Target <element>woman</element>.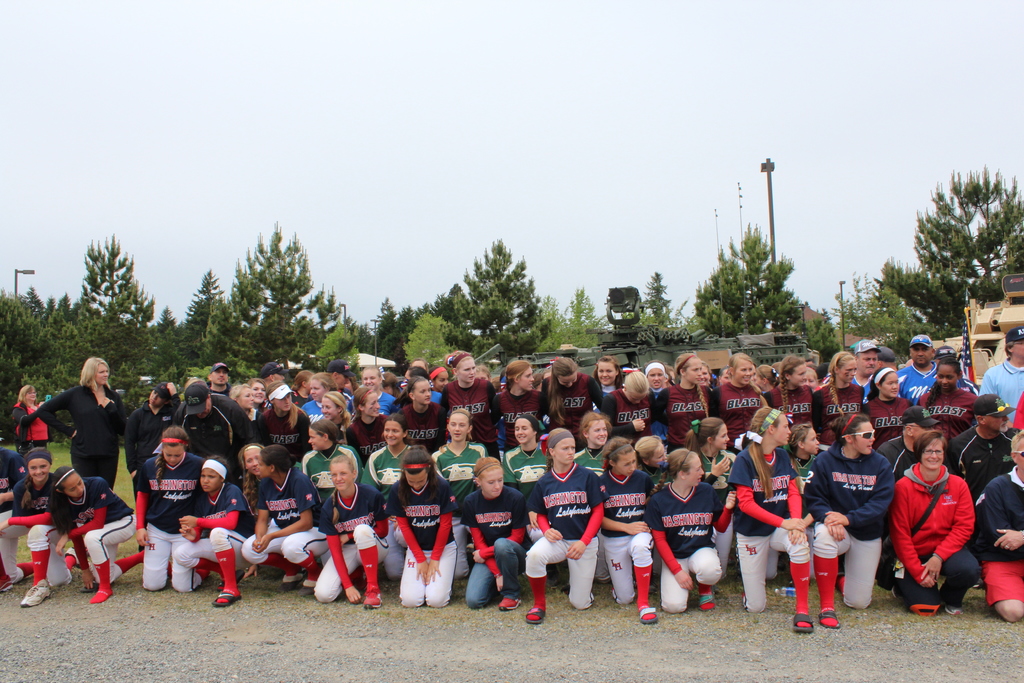
Target region: select_region(536, 359, 600, 444).
